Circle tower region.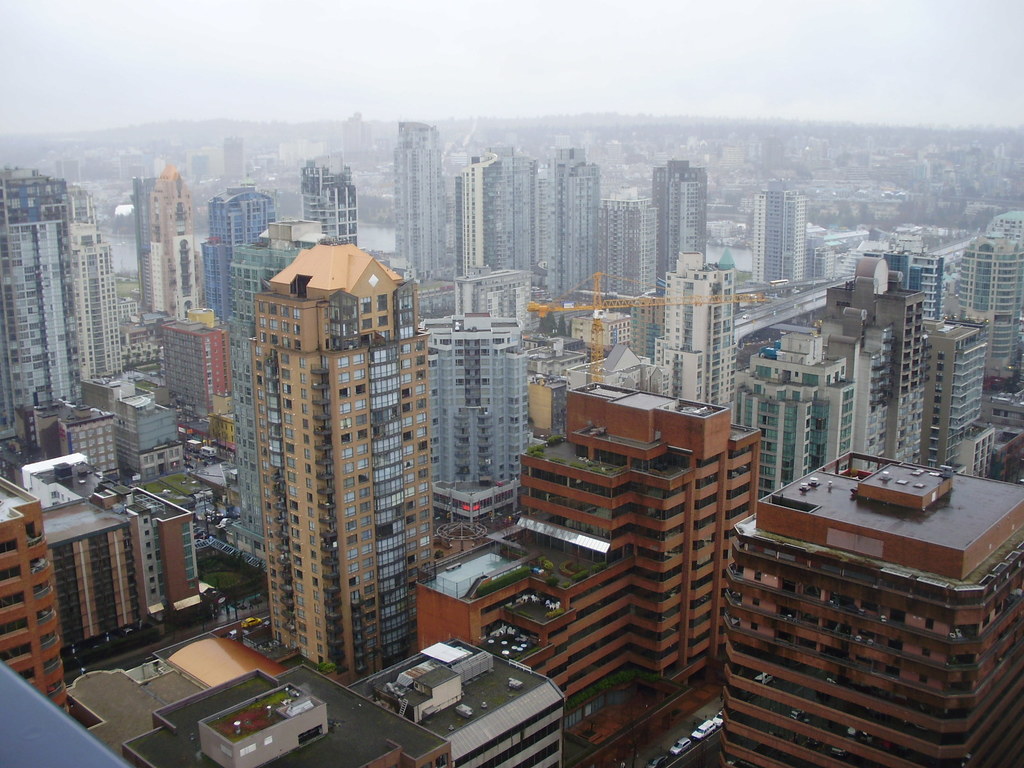
Region: x1=751, y1=184, x2=810, y2=298.
